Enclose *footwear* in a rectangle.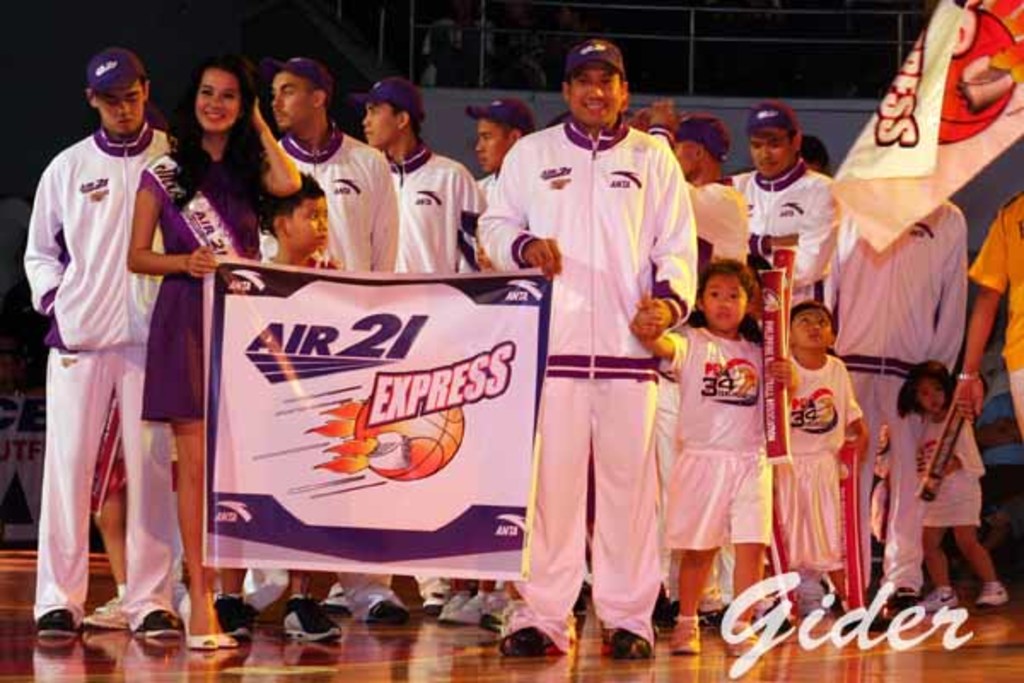
(350,577,399,622).
